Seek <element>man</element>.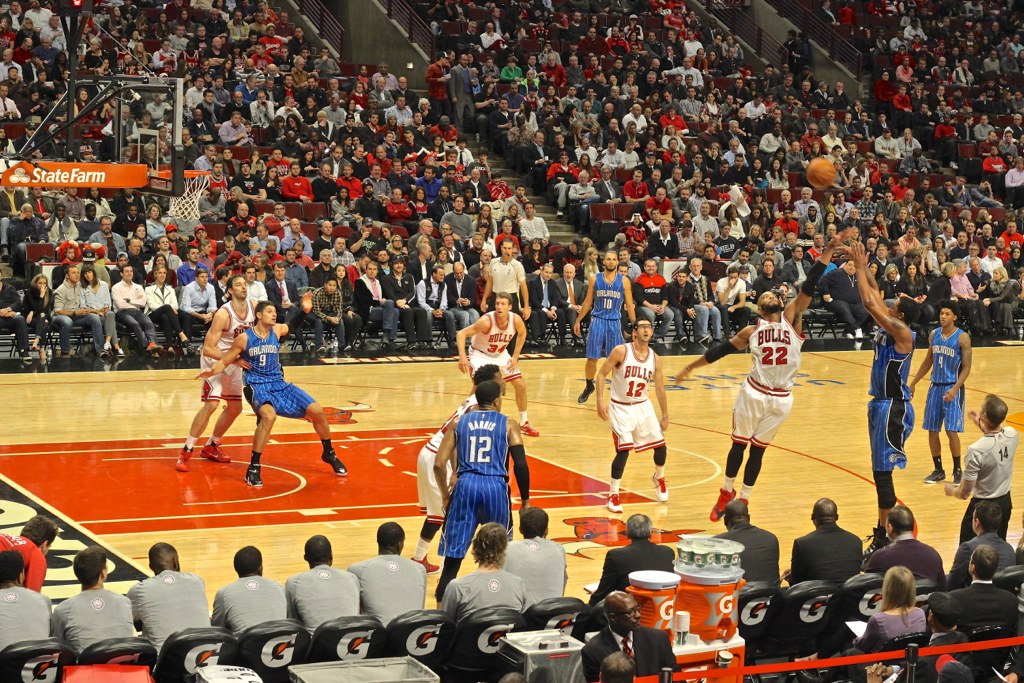
bbox(981, 80, 1001, 116).
